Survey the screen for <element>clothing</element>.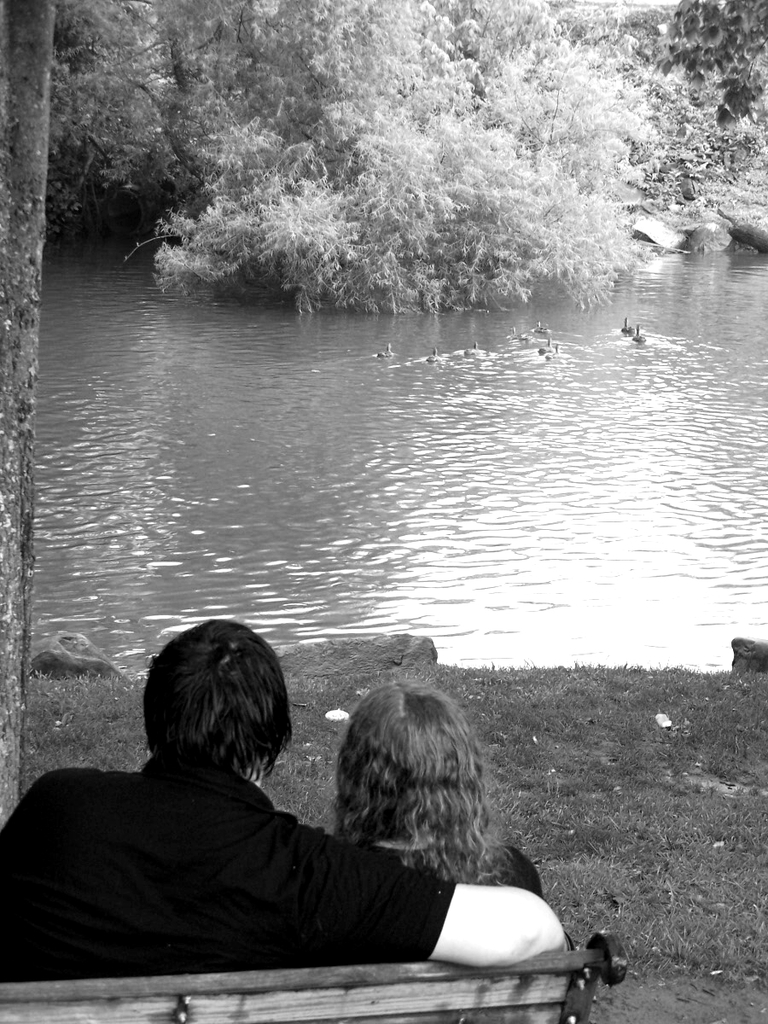
Survey found: <bbox>27, 714, 532, 1002</bbox>.
